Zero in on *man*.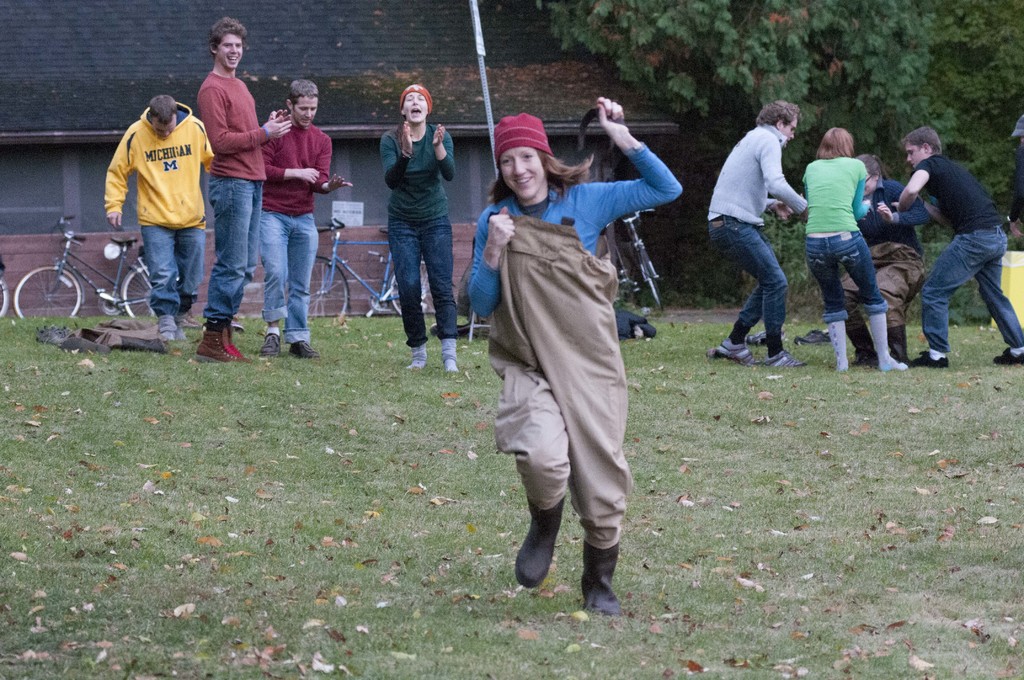
Zeroed in: (left=890, top=128, right=1023, bottom=368).
